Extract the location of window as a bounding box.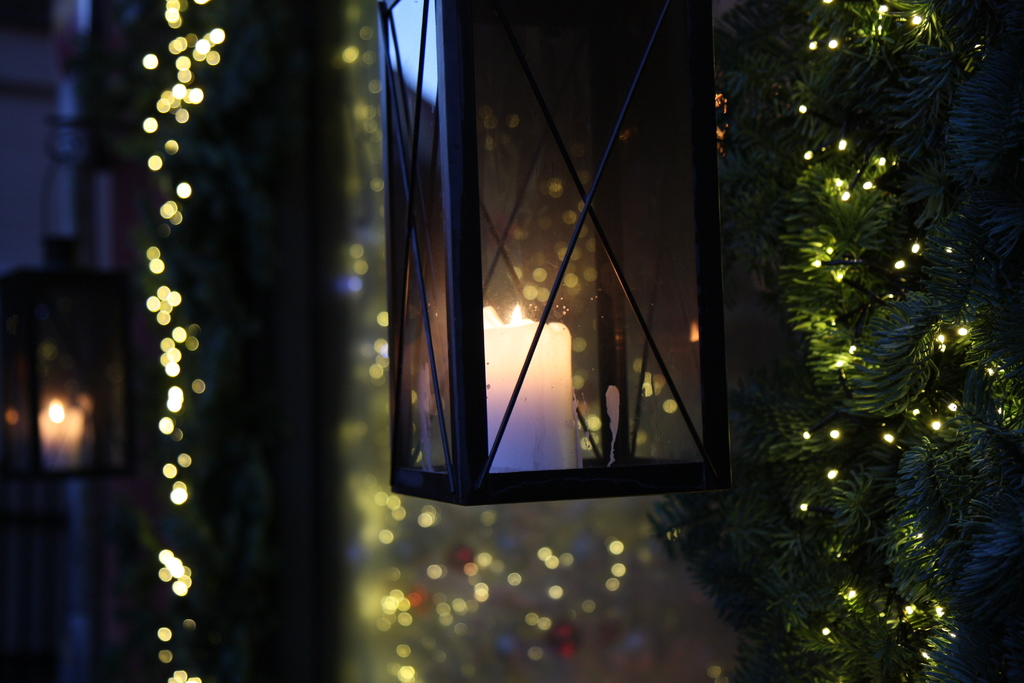
Rect(405, 22, 738, 498).
